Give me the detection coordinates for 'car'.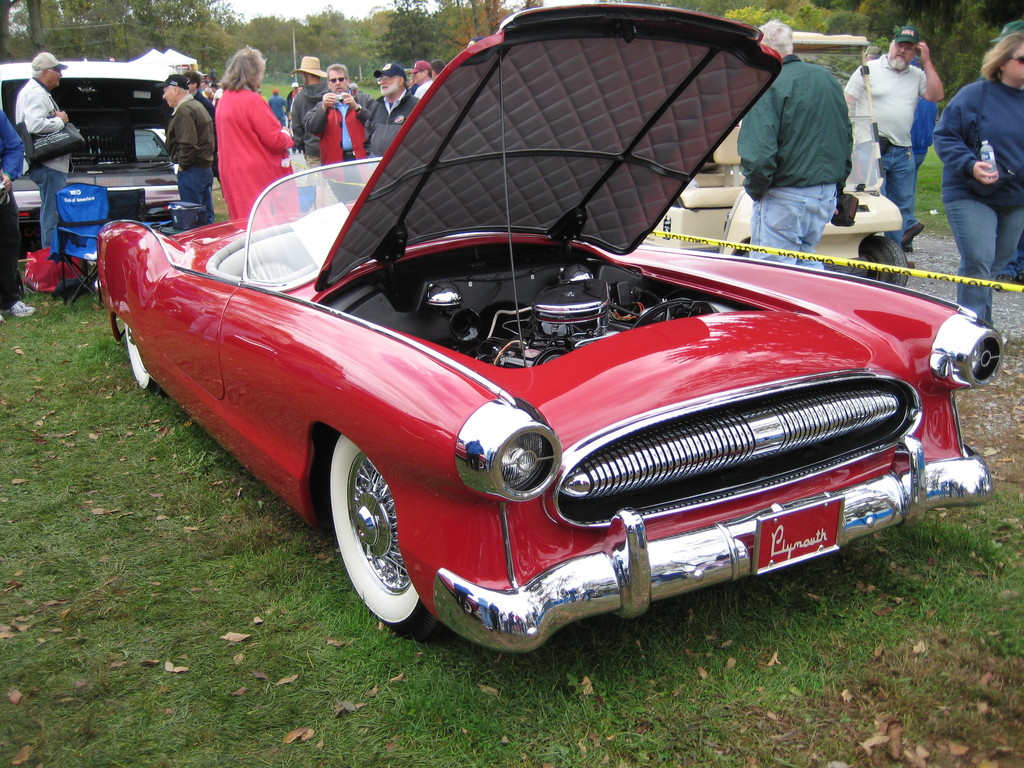
x1=0, y1=53, x2=190, y2=262.
